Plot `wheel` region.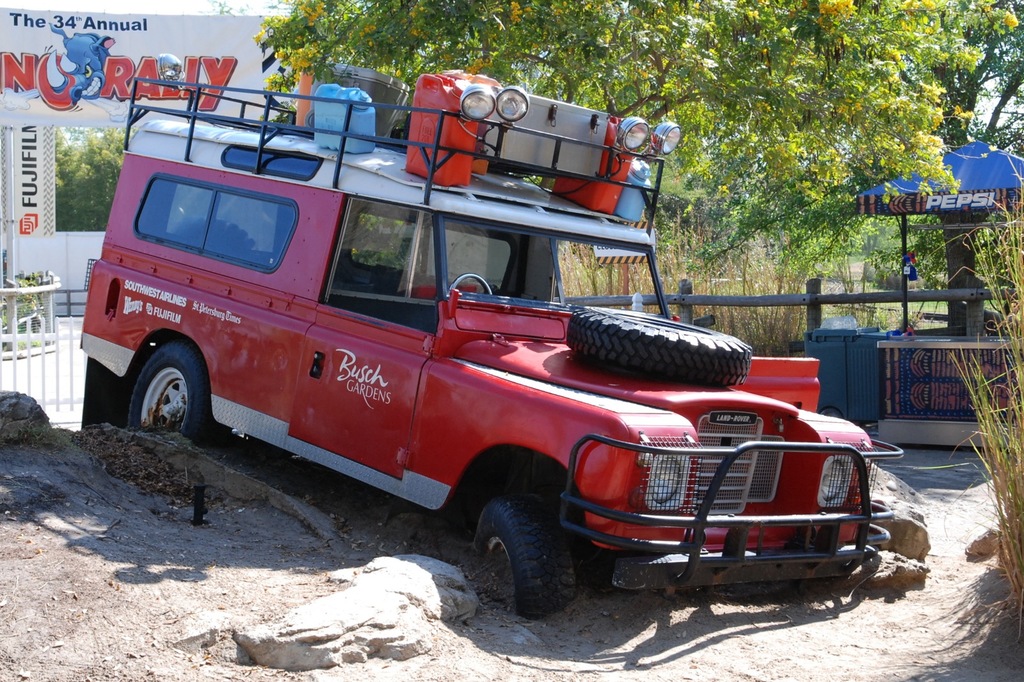
Plotted at x1=120 y1=342 x2=204 y2=437.
